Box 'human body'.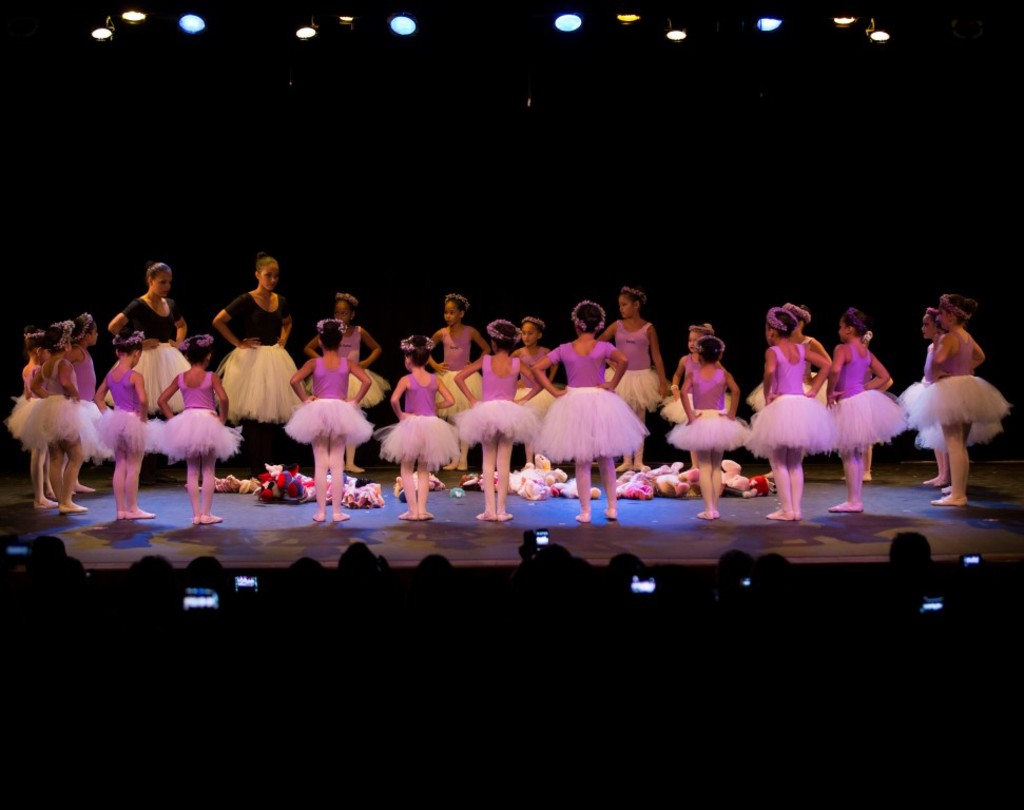
{"x1": 923, "y1": 336, "x2": 947, "y2": 485}.
